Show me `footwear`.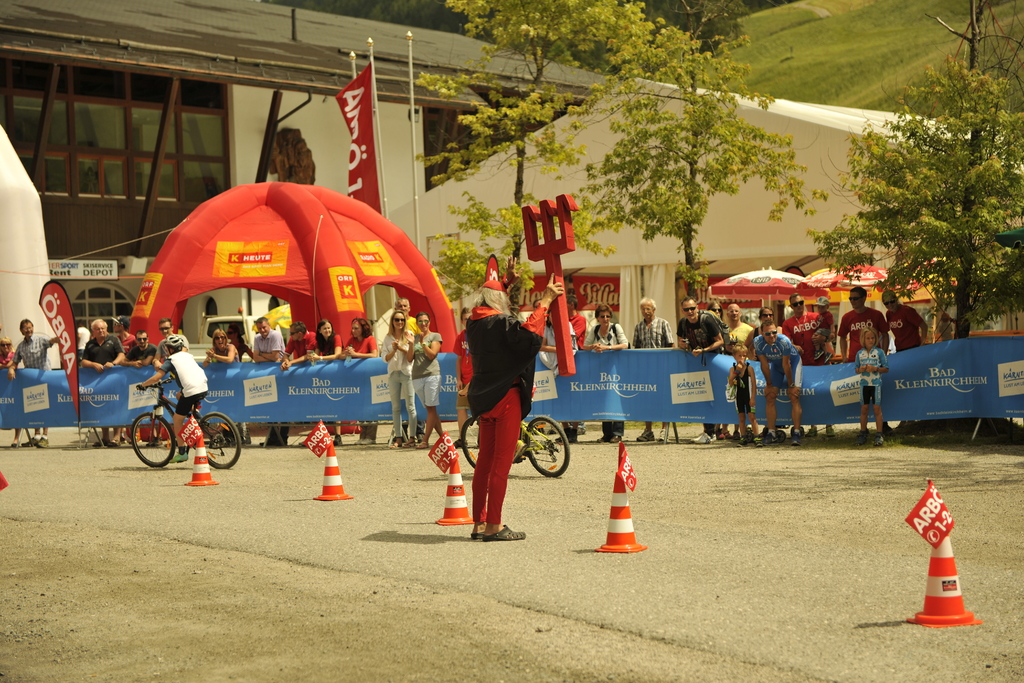
`footwear` is here: bbox=[872, 432, 886, 447].
